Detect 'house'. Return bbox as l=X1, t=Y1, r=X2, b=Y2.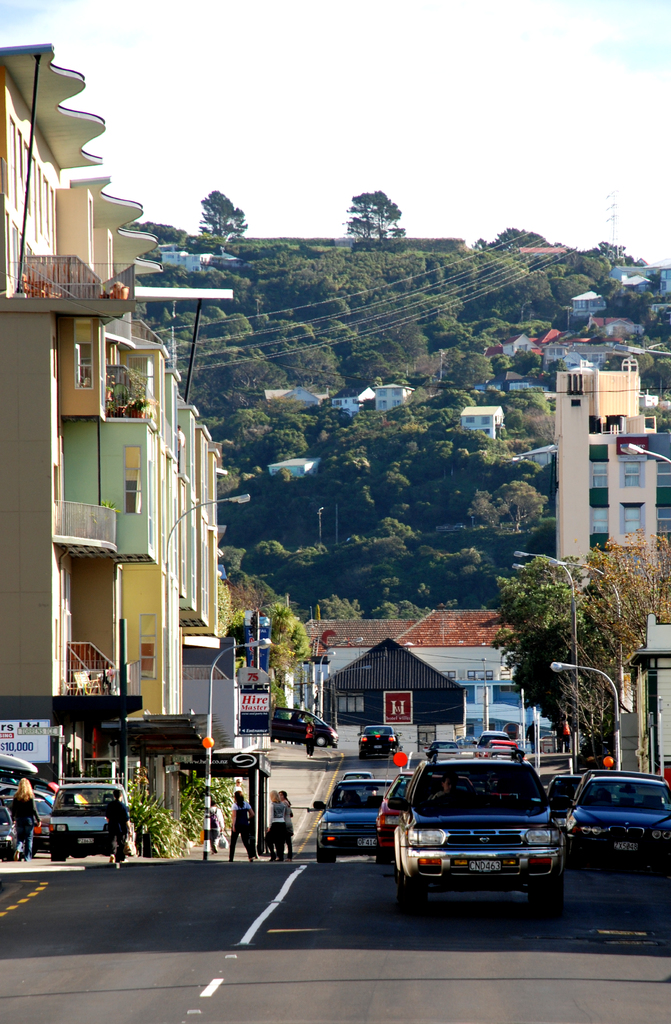
l=624, t=614, r=668, b=788.
